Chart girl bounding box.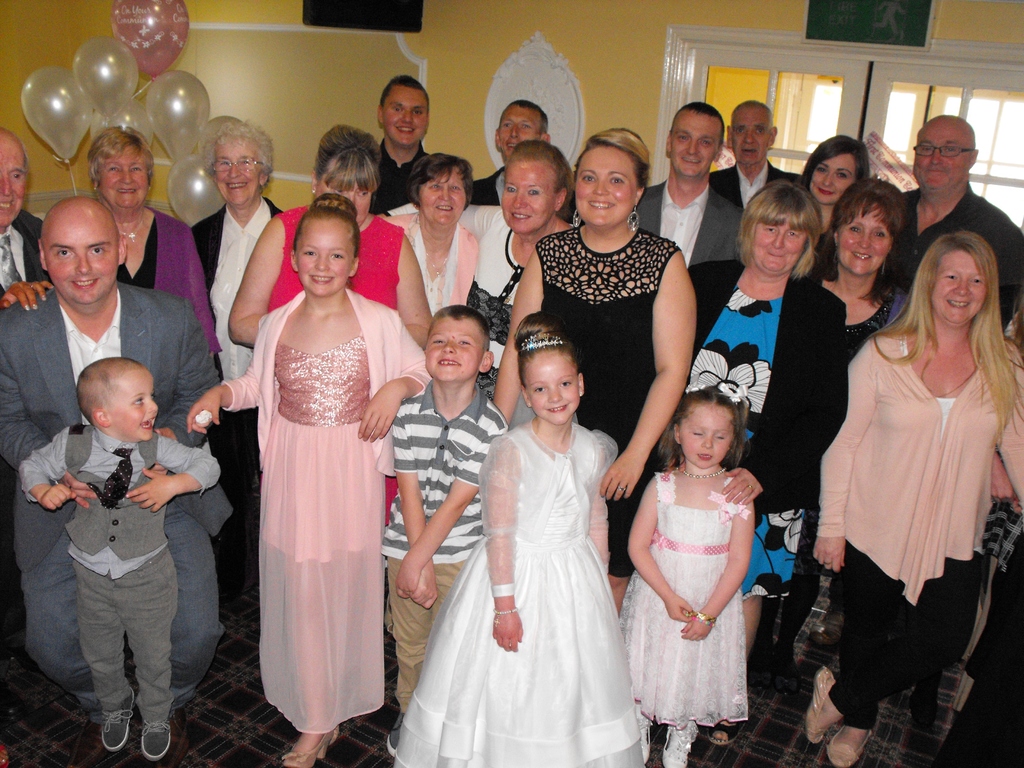
Charted: rect(618, 383, 748, 767).
